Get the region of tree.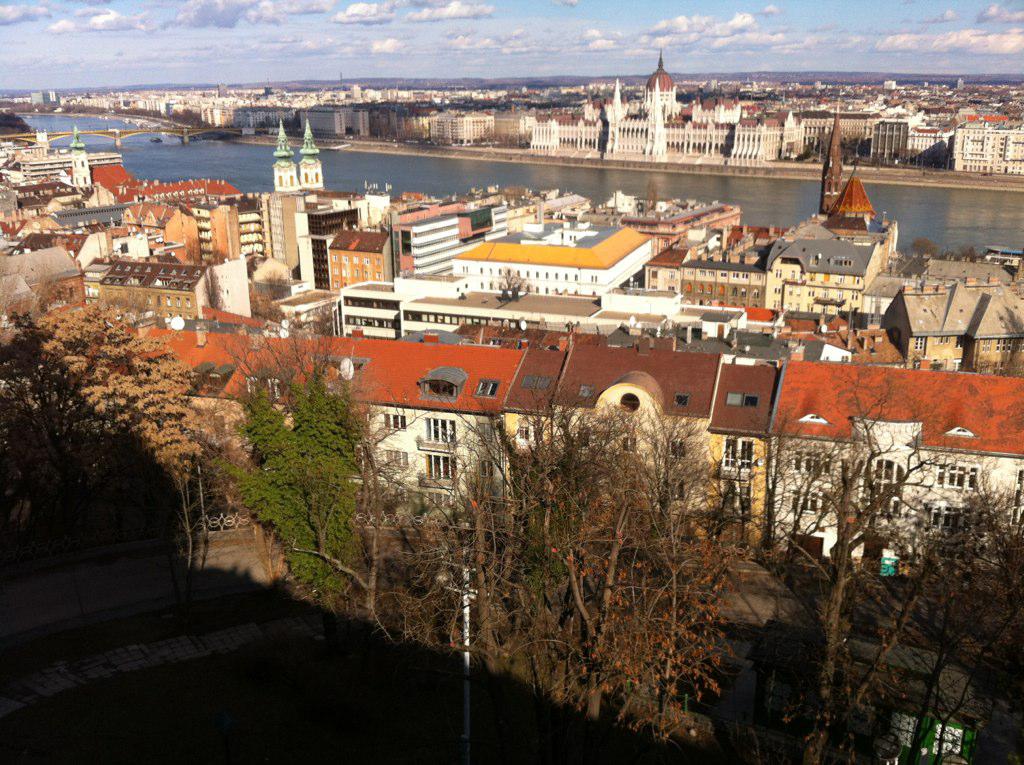
pyautogui.locateOnScreen(0, 277, 208, 610).
